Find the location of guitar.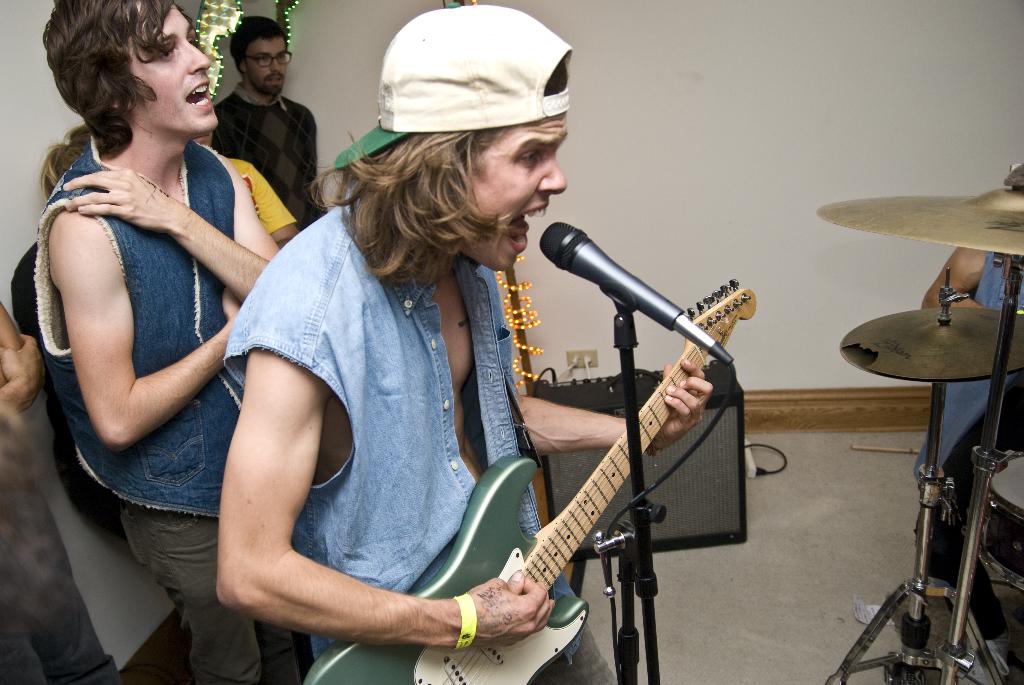
Location: crop(296, 278, 757, 684).
